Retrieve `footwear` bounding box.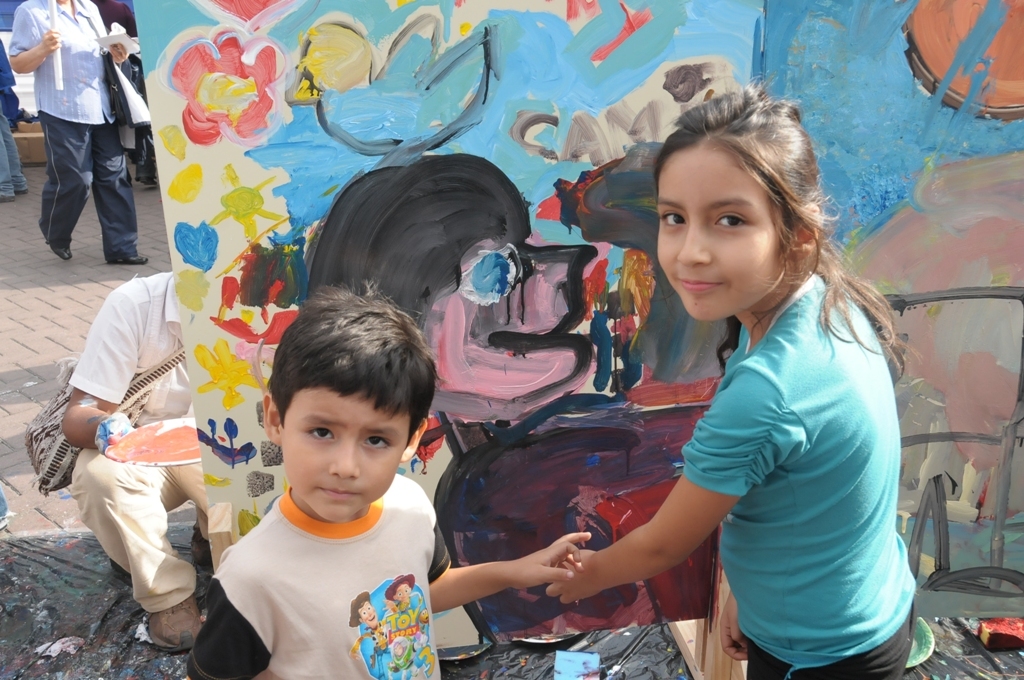
Bounding box: <region>18, 187, 27, 197</region>.
